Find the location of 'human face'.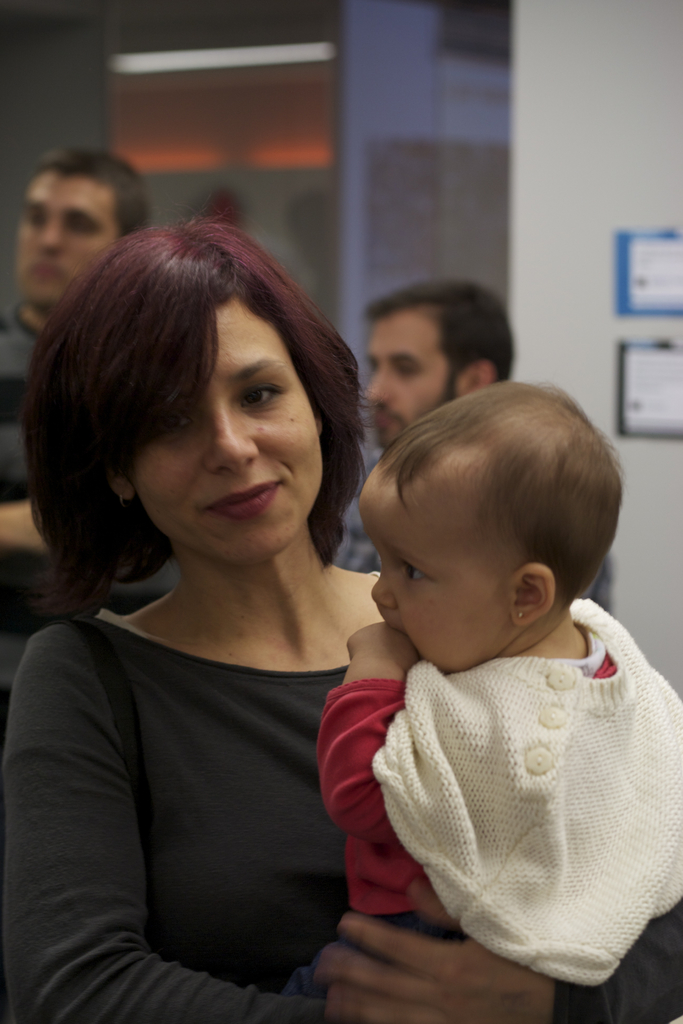
Location: (357,485,516,674).
